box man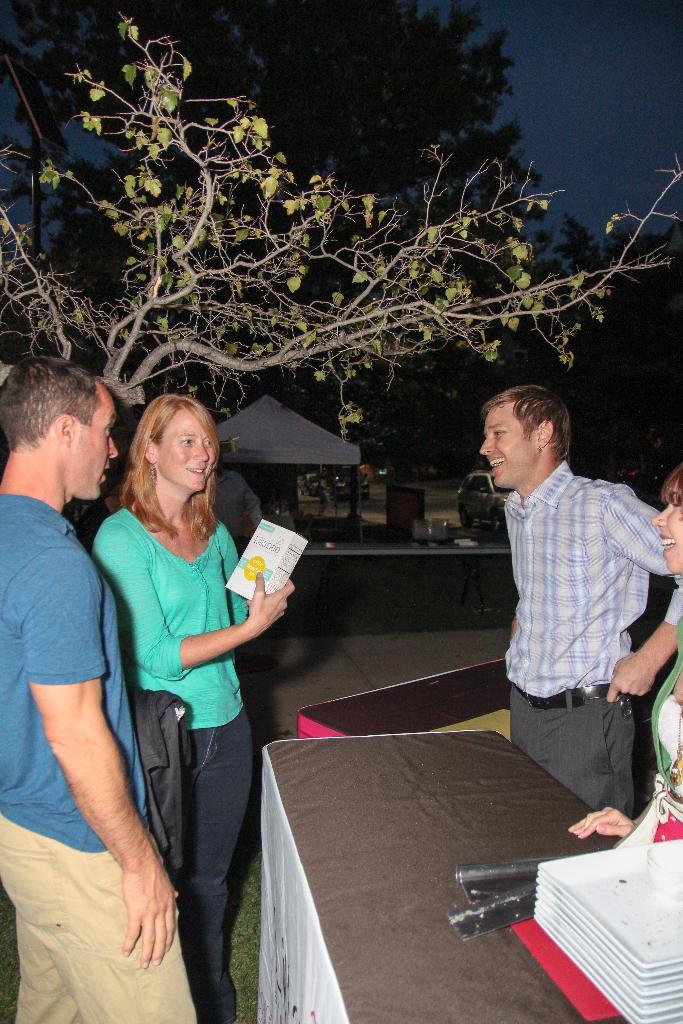
pyautogui.locateOnScreen(457, 375, 670, 871)
